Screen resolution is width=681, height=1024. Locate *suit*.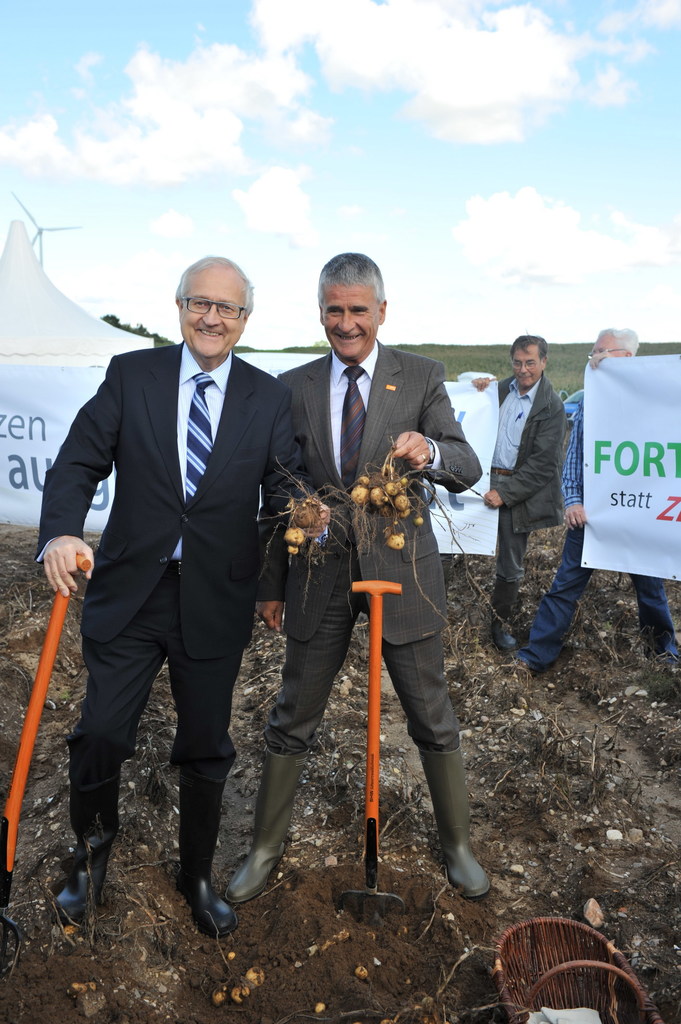
(34,342,311,882).
